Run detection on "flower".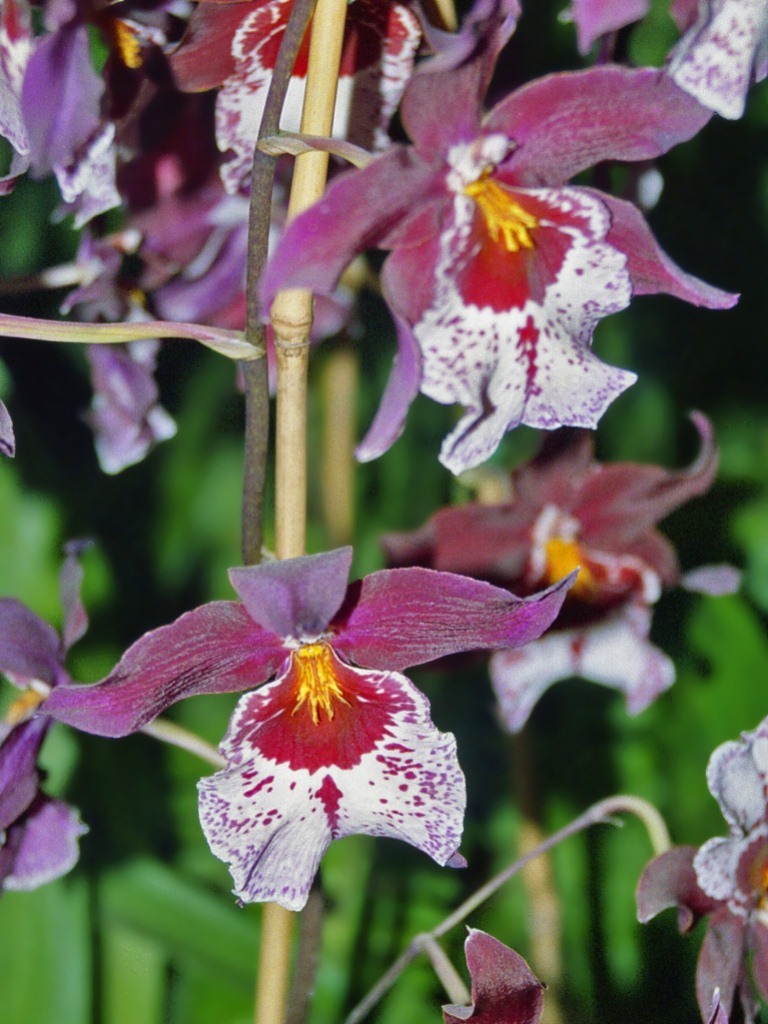
Result: detection(0, 540, 89, 895).
